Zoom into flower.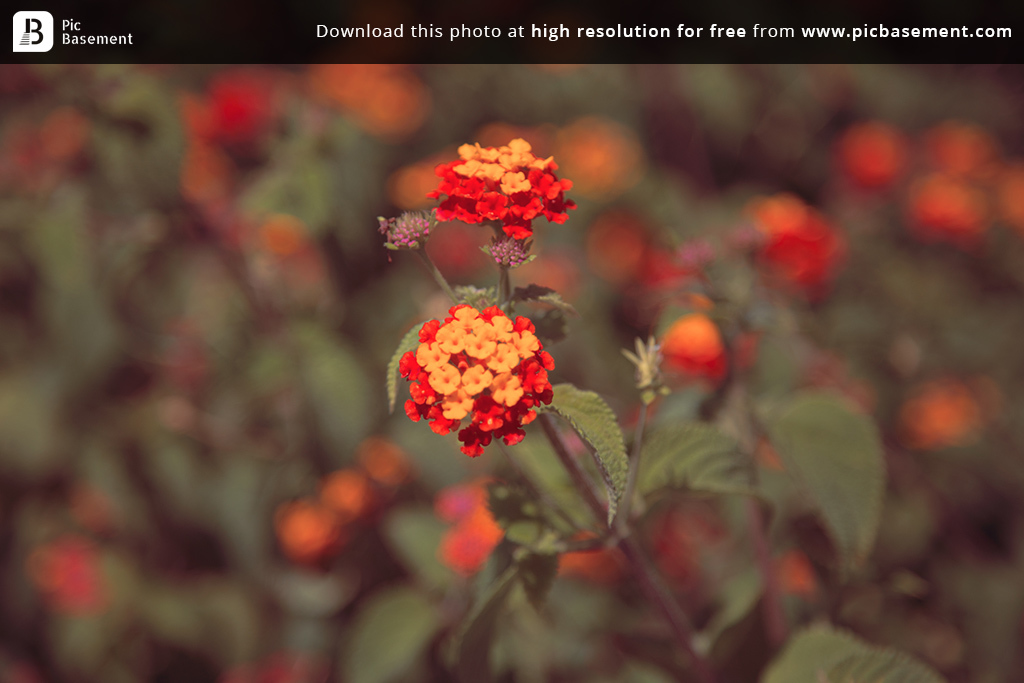
Zoom target: left=781, top=551, right=826, bottom=602.
